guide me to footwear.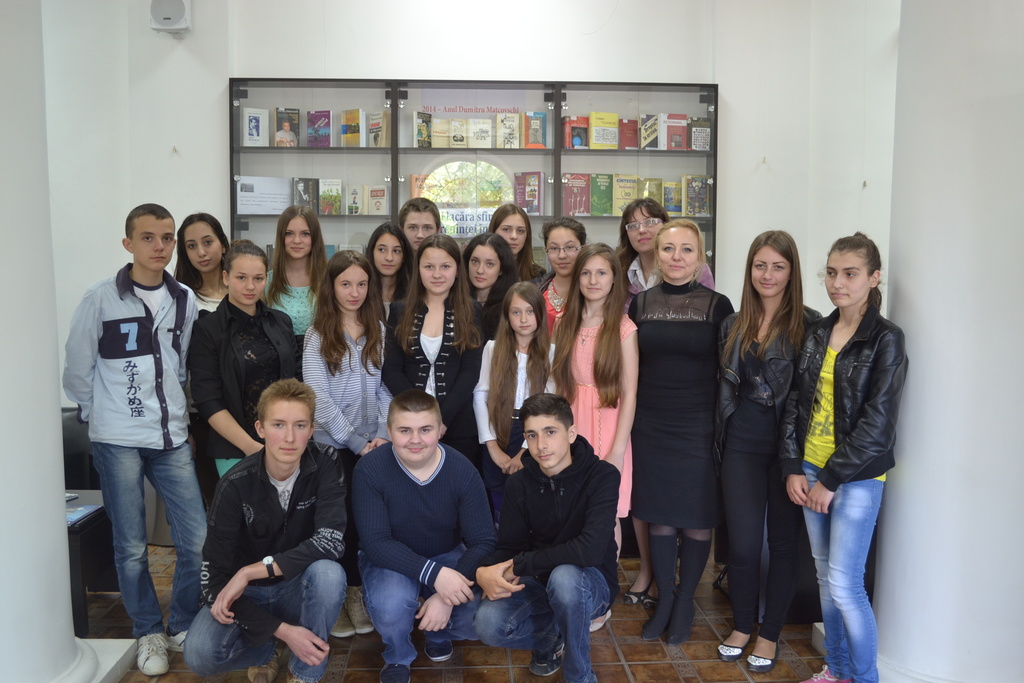
Guidance: select_region(716, 631, 756, 662).
